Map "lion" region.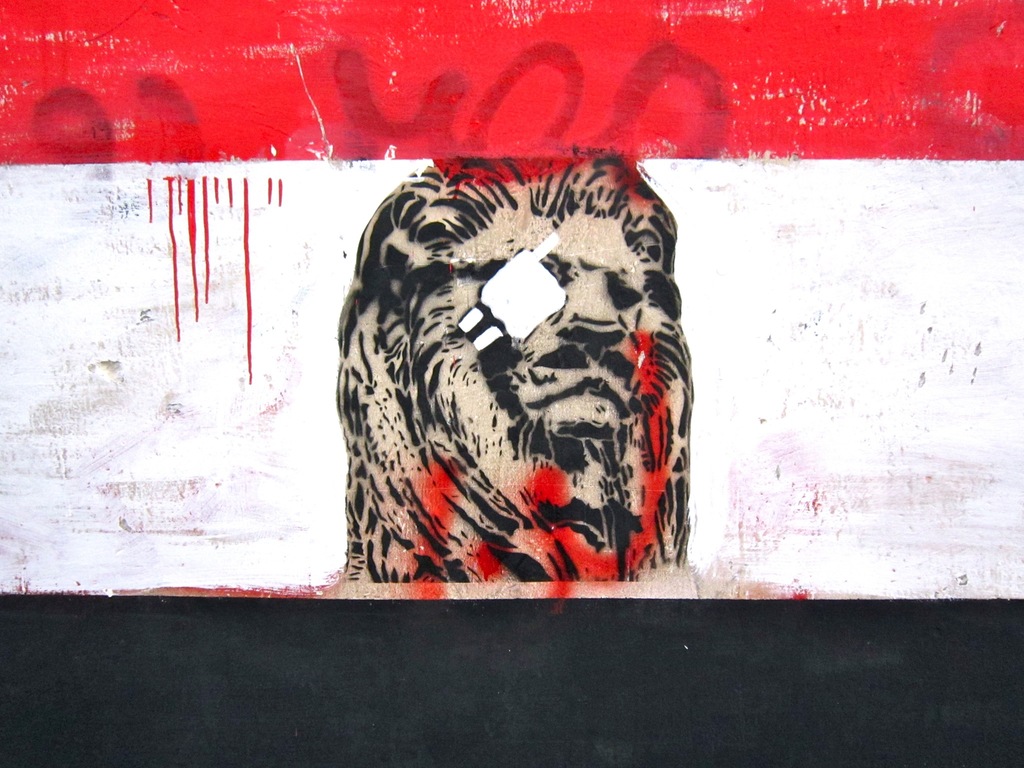
Mapped to [335, 157, 691, 586].
